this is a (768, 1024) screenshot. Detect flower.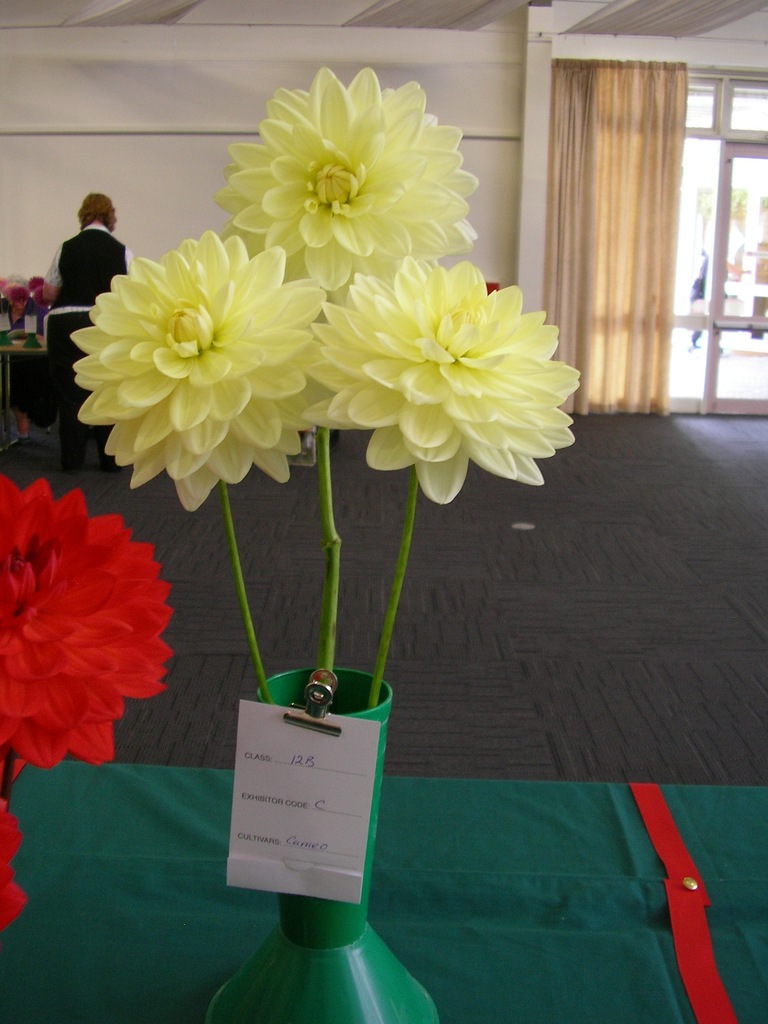
l=65, t=221, r=329, b=510.
